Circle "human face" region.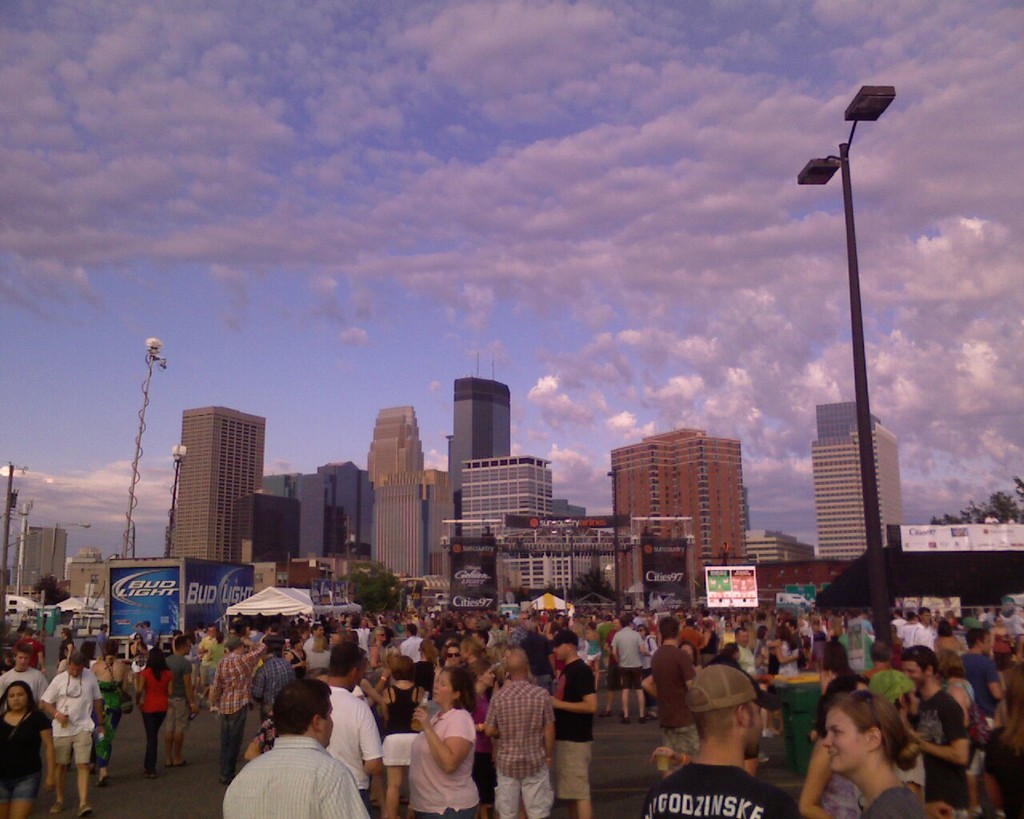
Region: (448,648,458,662).
